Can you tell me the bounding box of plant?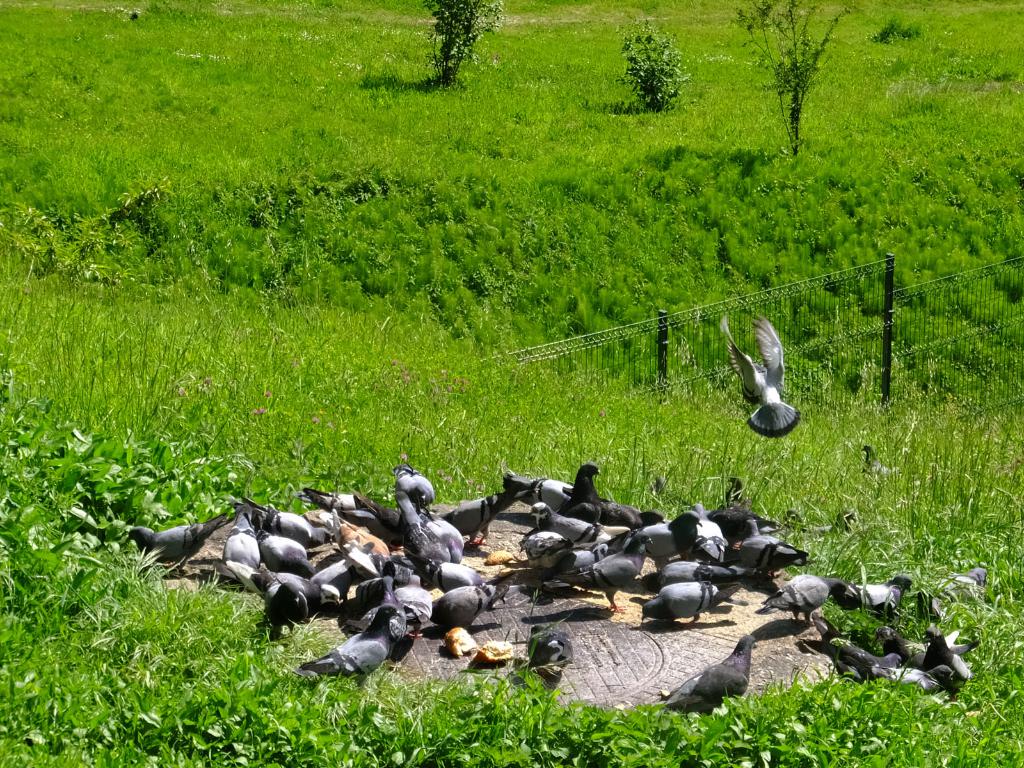
[x1=631, y1=33, x2=691, y2=115].
